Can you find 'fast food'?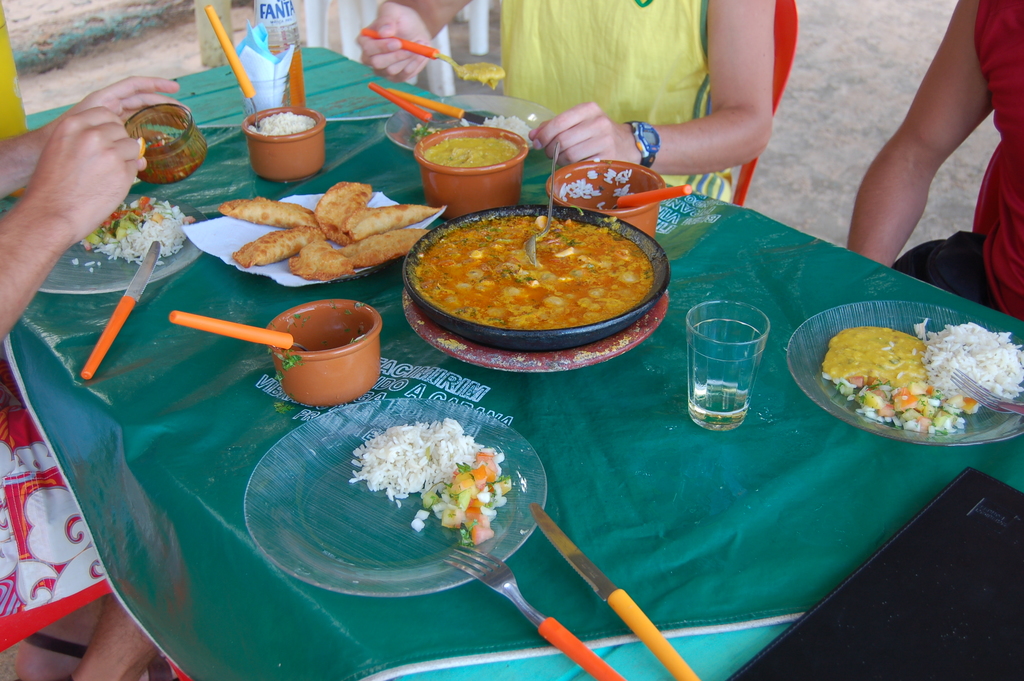
Yes, bounding box: bbox=(405, 211, 650, 337).
